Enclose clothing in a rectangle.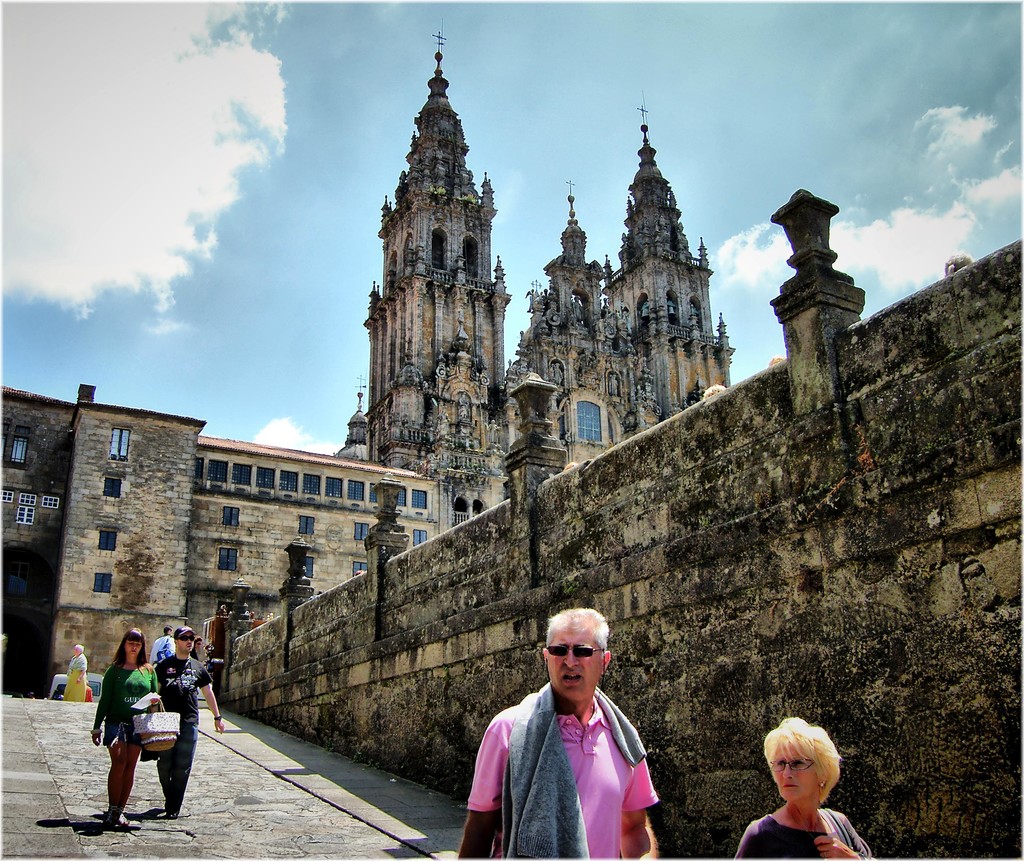
(x1=471, y1=670, x2=685, y2=853).
